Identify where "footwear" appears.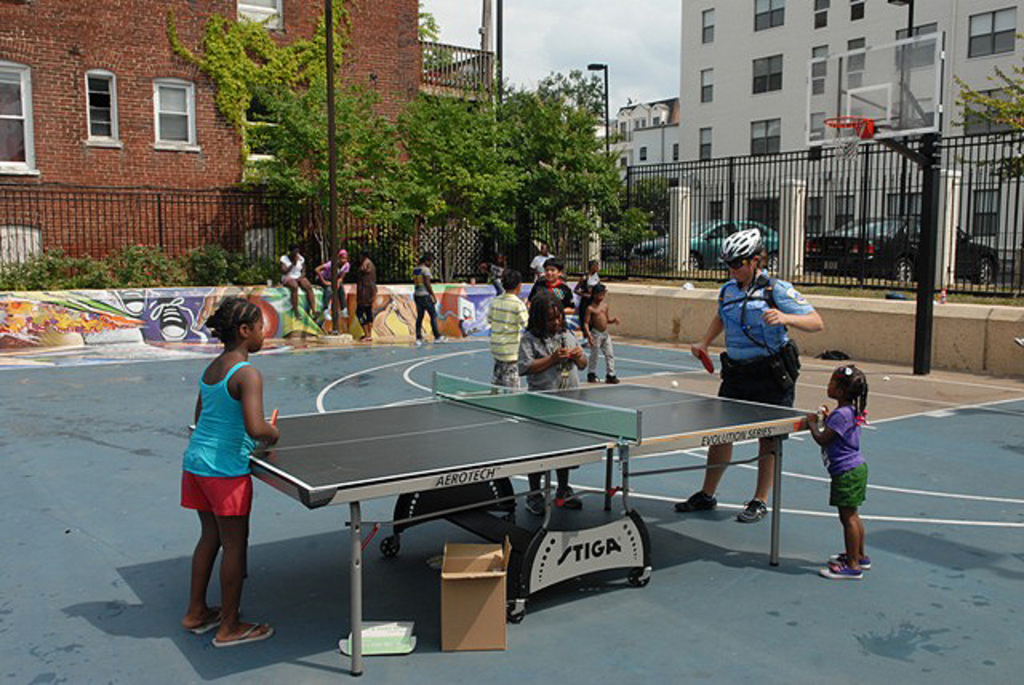
Appears at rect(192, 605, 245, 632).
